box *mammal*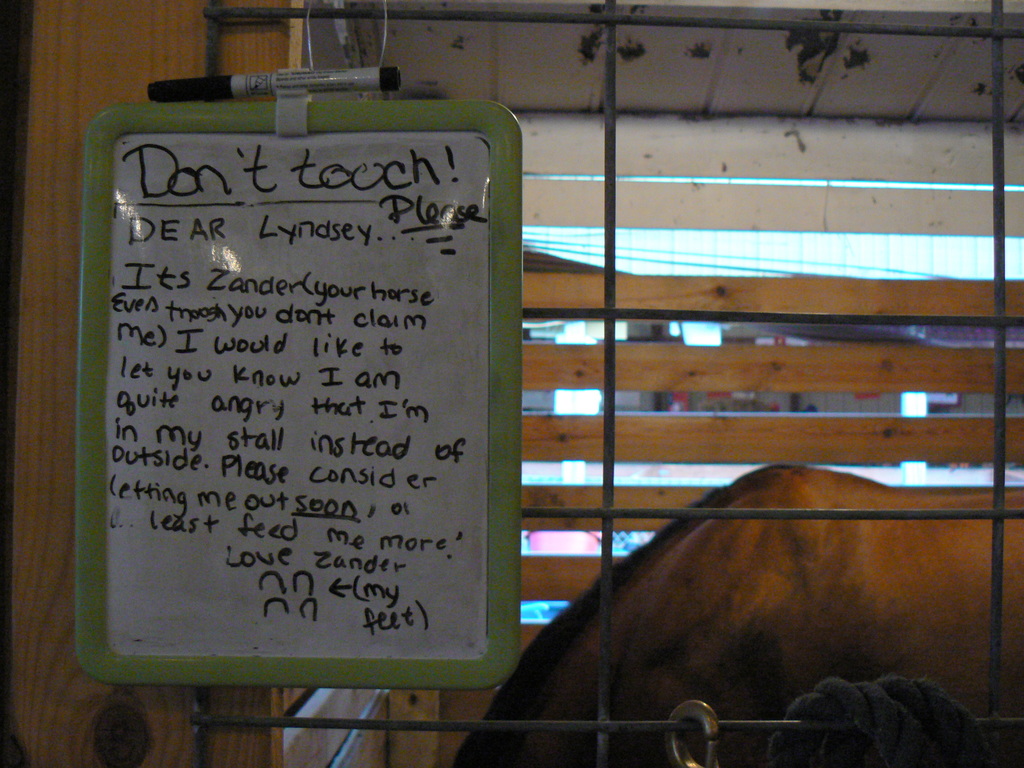
x1=453 y1=461 x2=1023 y2=767
